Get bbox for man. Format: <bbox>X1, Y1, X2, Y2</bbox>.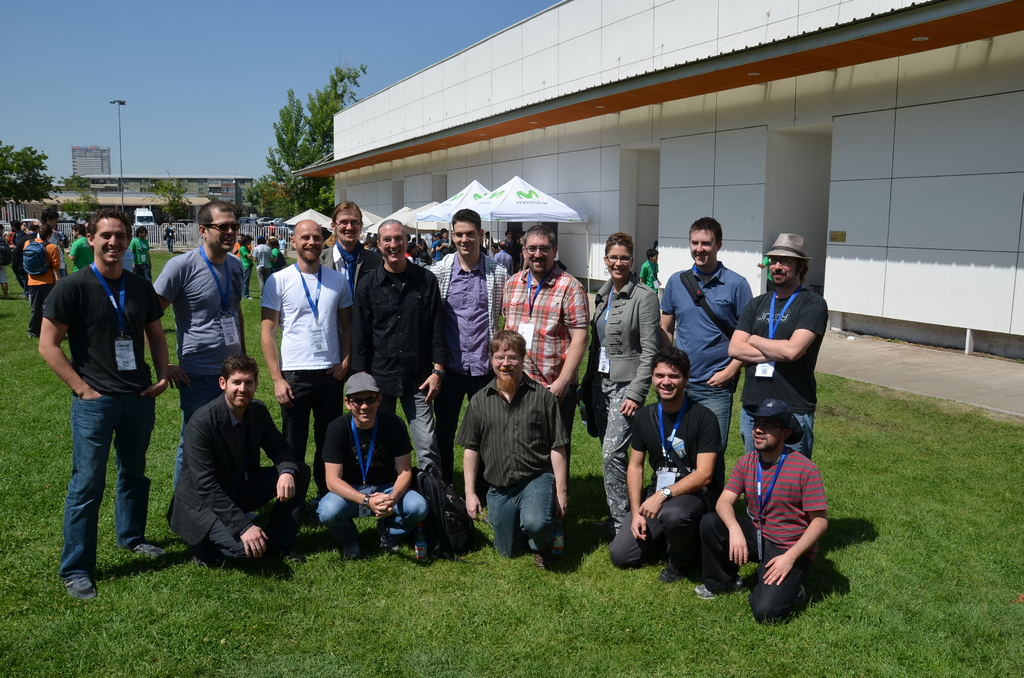
<bbox>249, 216, 354, 520</bbox>.
